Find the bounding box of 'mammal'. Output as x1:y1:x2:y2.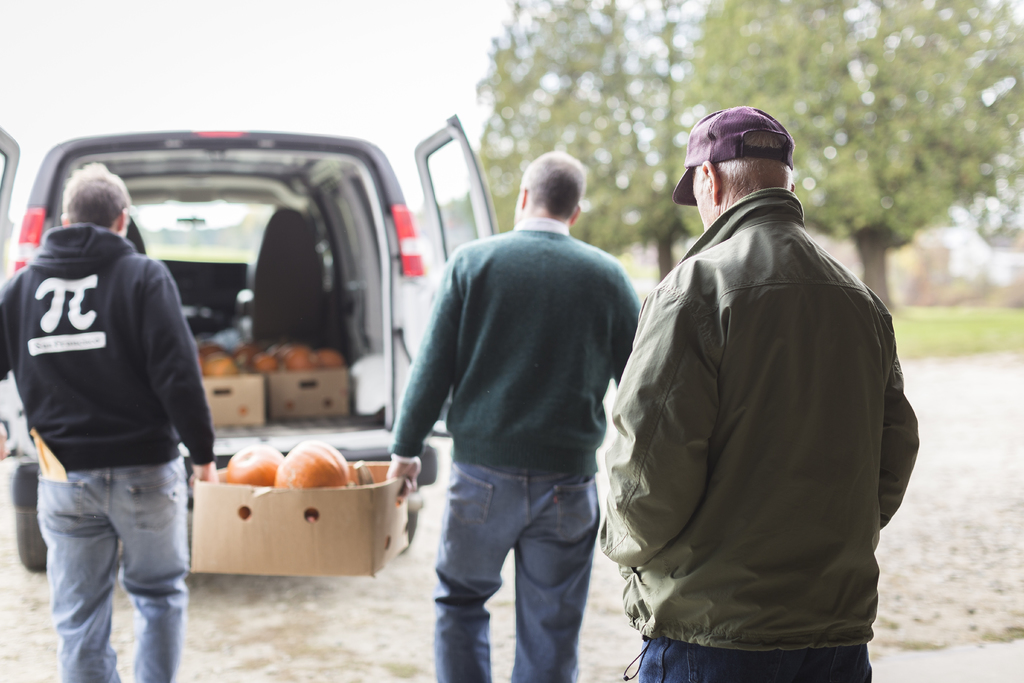
598:105:924:682.
